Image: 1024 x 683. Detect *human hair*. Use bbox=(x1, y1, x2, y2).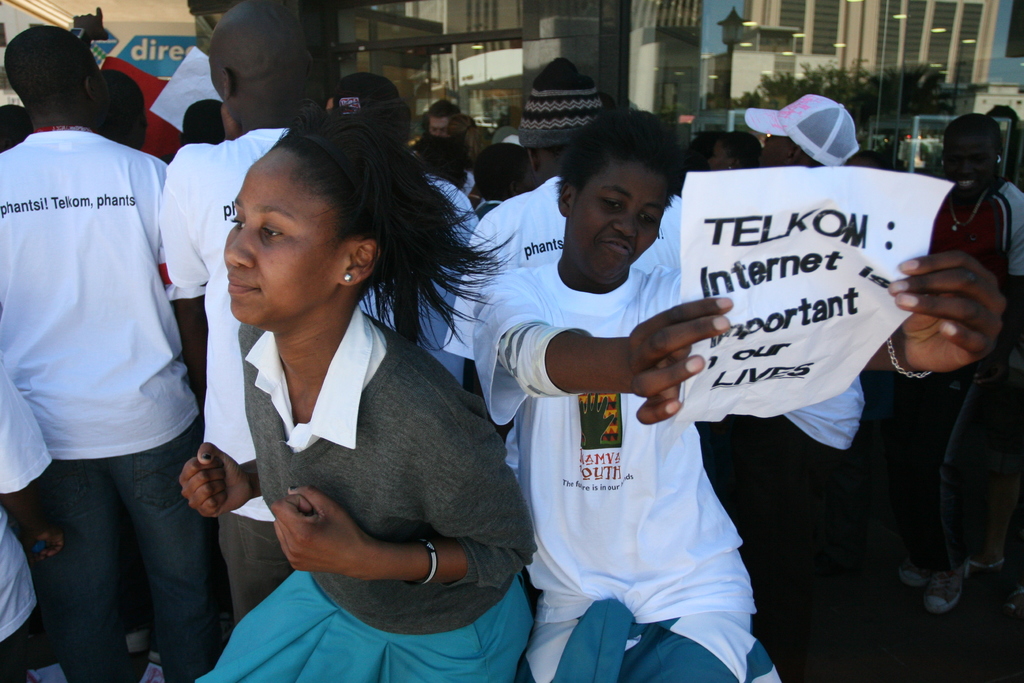
bbox=(717, 131, 762, 168).
